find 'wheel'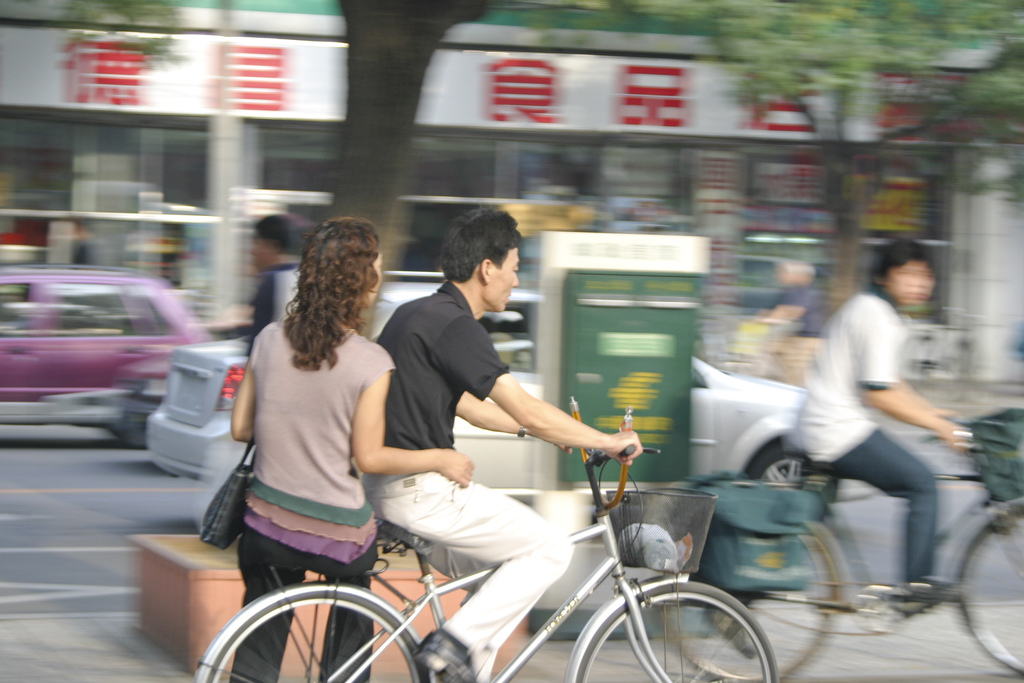
(left=956, top=499, right=1023, bottom=677)
